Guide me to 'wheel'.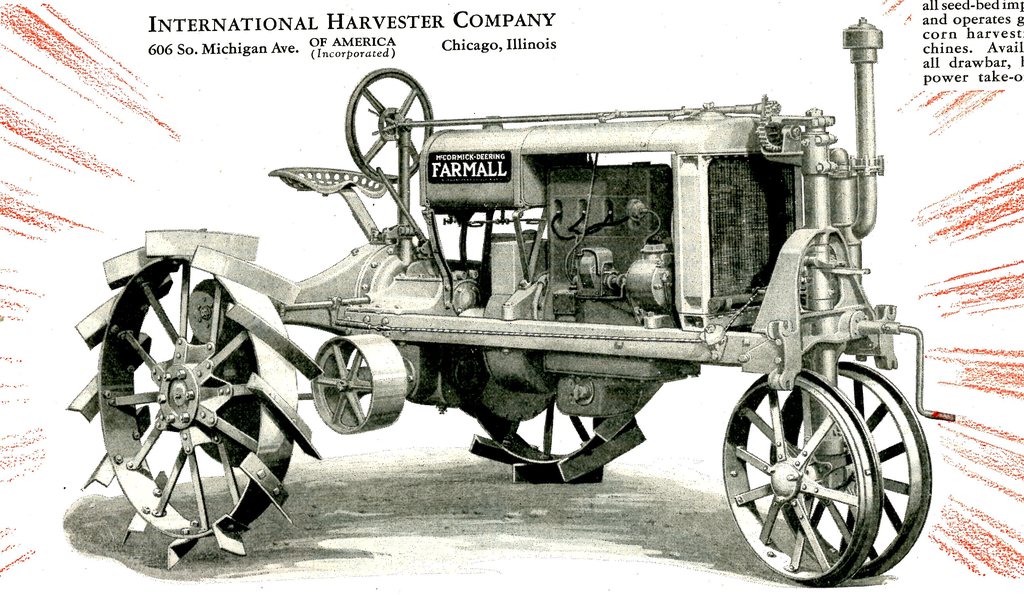
Guidance: left=731, top=370, right=900, bottom=573.
